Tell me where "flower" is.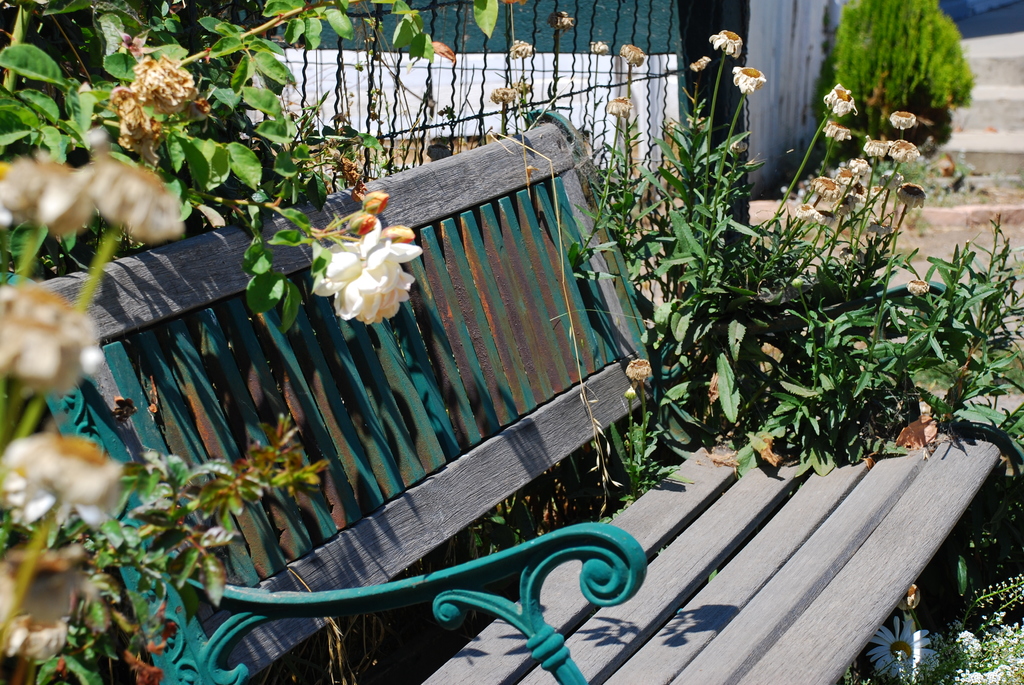
"flower" is at (x1=735, y1=64, x2=764, y2=93).
